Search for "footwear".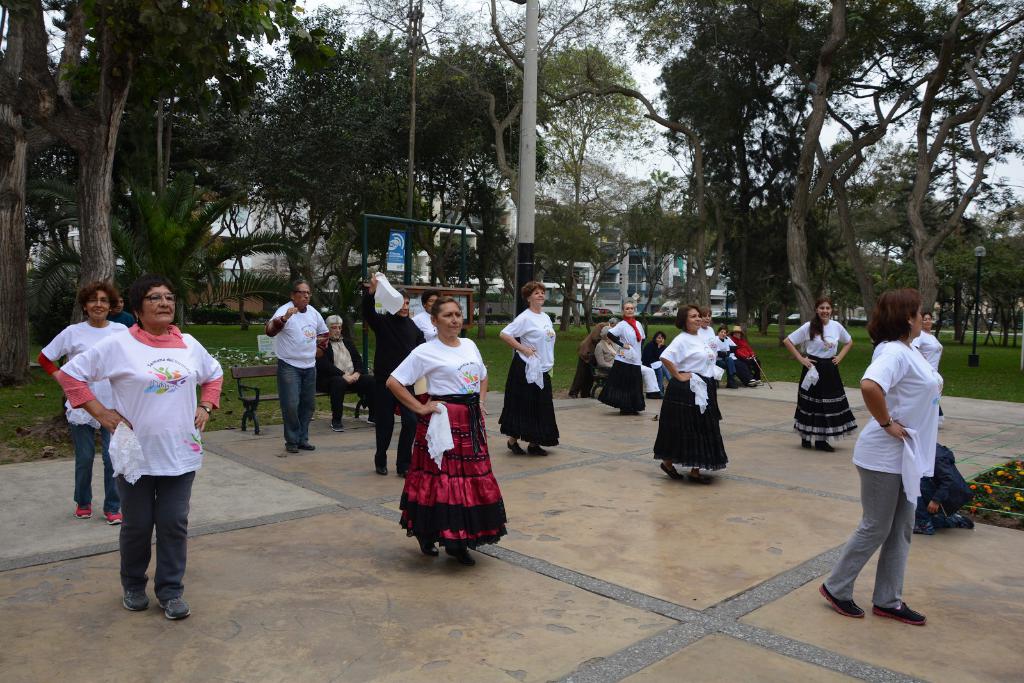
Found at bbox=(952, 513, 975, 530).
